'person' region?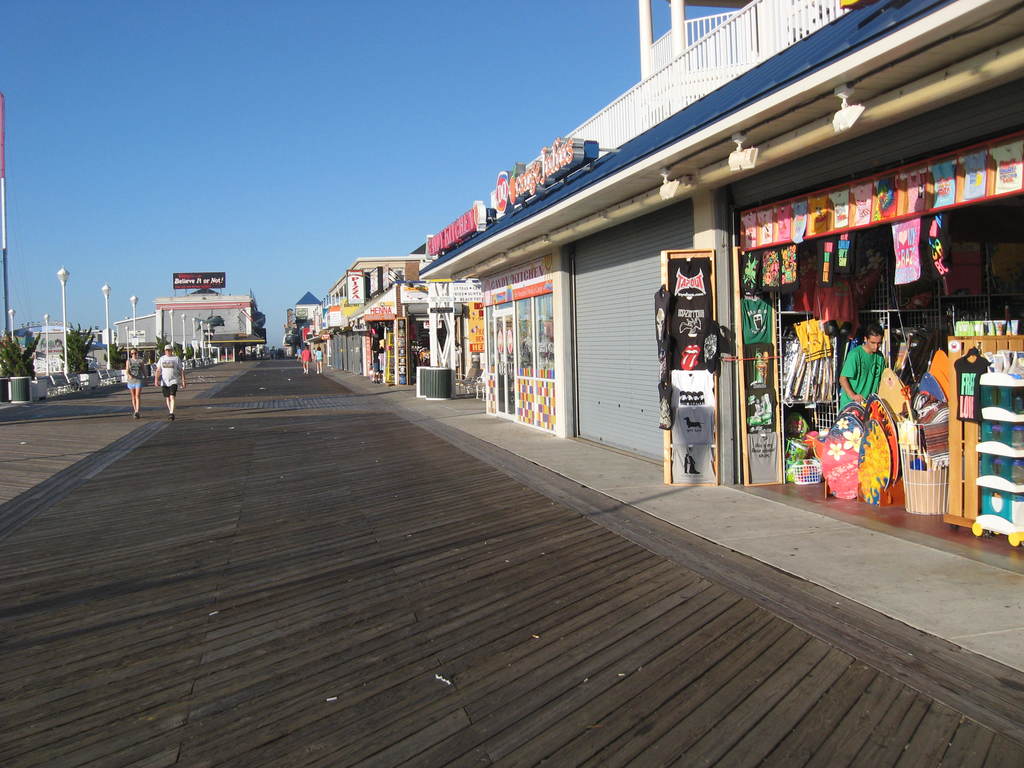
(155,345,186,416)
